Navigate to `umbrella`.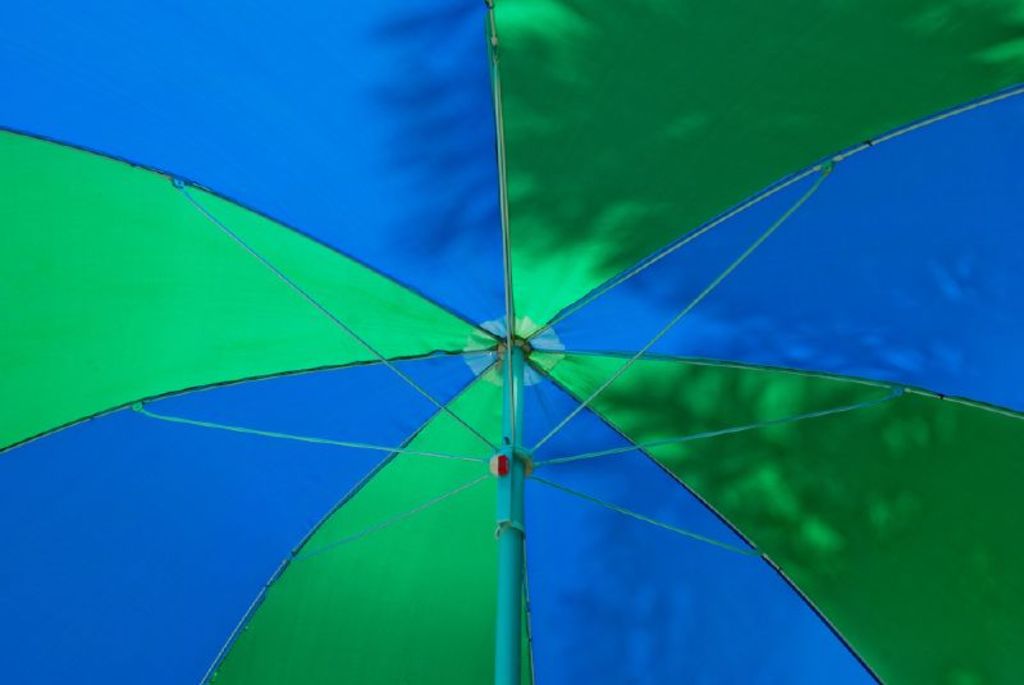
Navigation target: (x1=0, y1=0, x2=1023, y2=684).
